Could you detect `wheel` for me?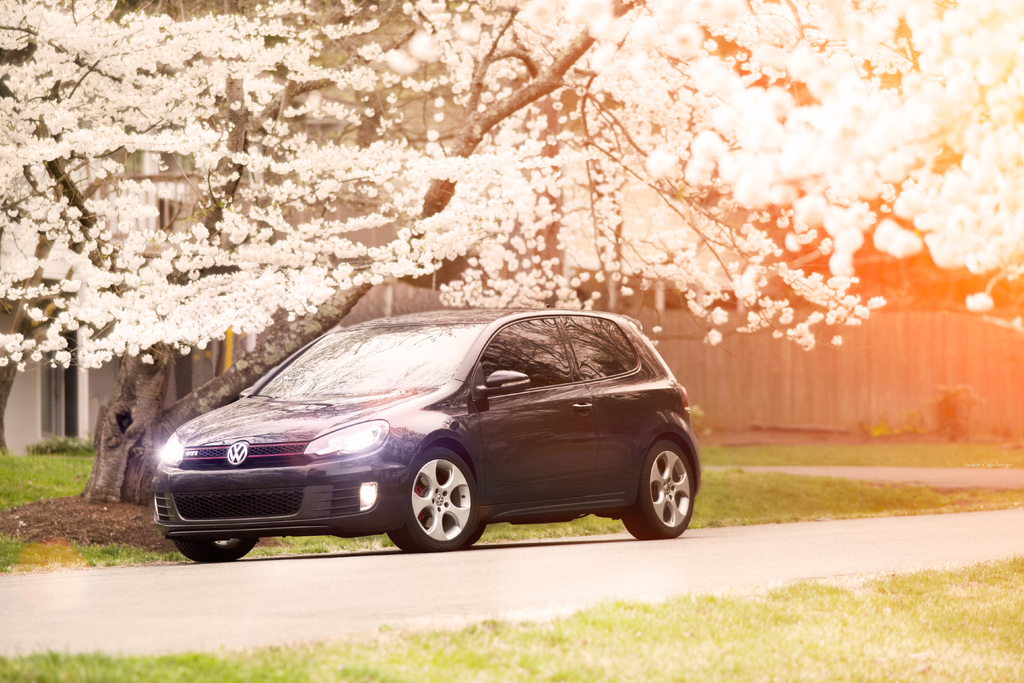
Detection result: 401/463/479/552.
